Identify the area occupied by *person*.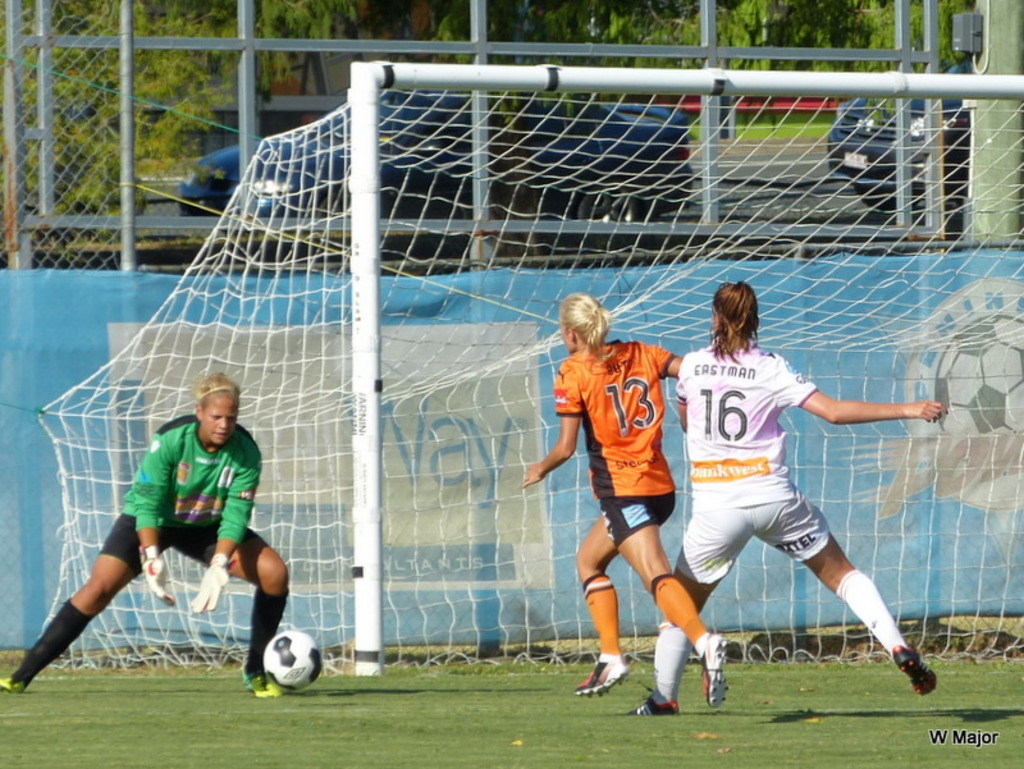
Area: 659:292:919:708.
